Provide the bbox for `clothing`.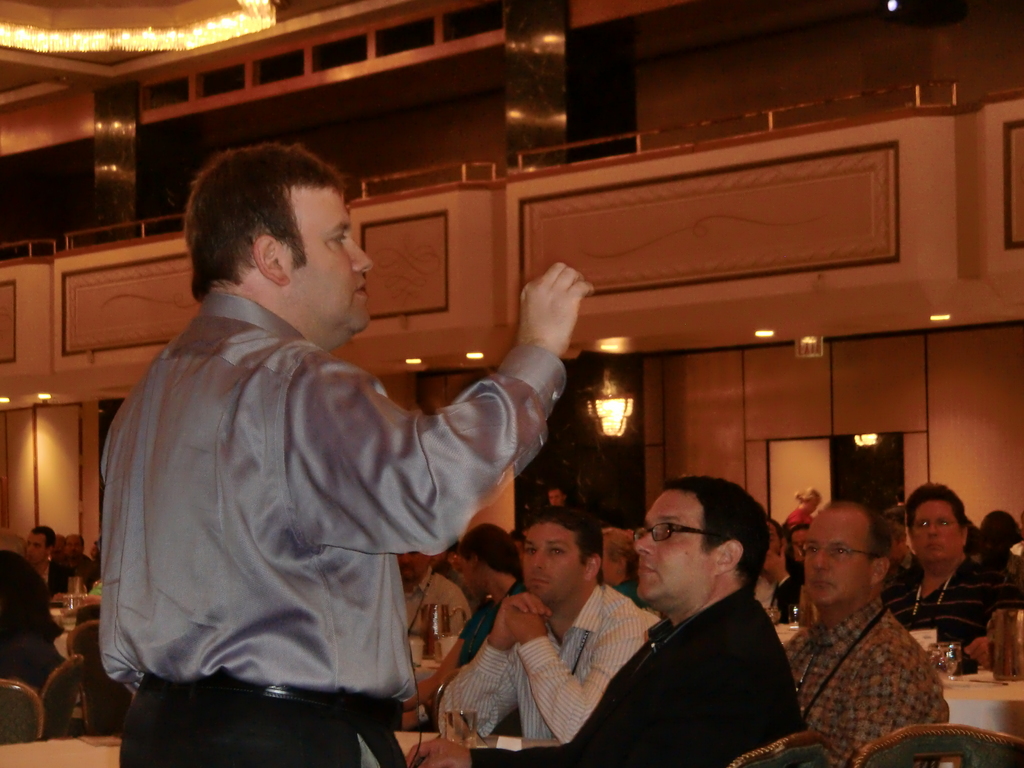
<bbox>772, 602, 947, 767</bbox>.
